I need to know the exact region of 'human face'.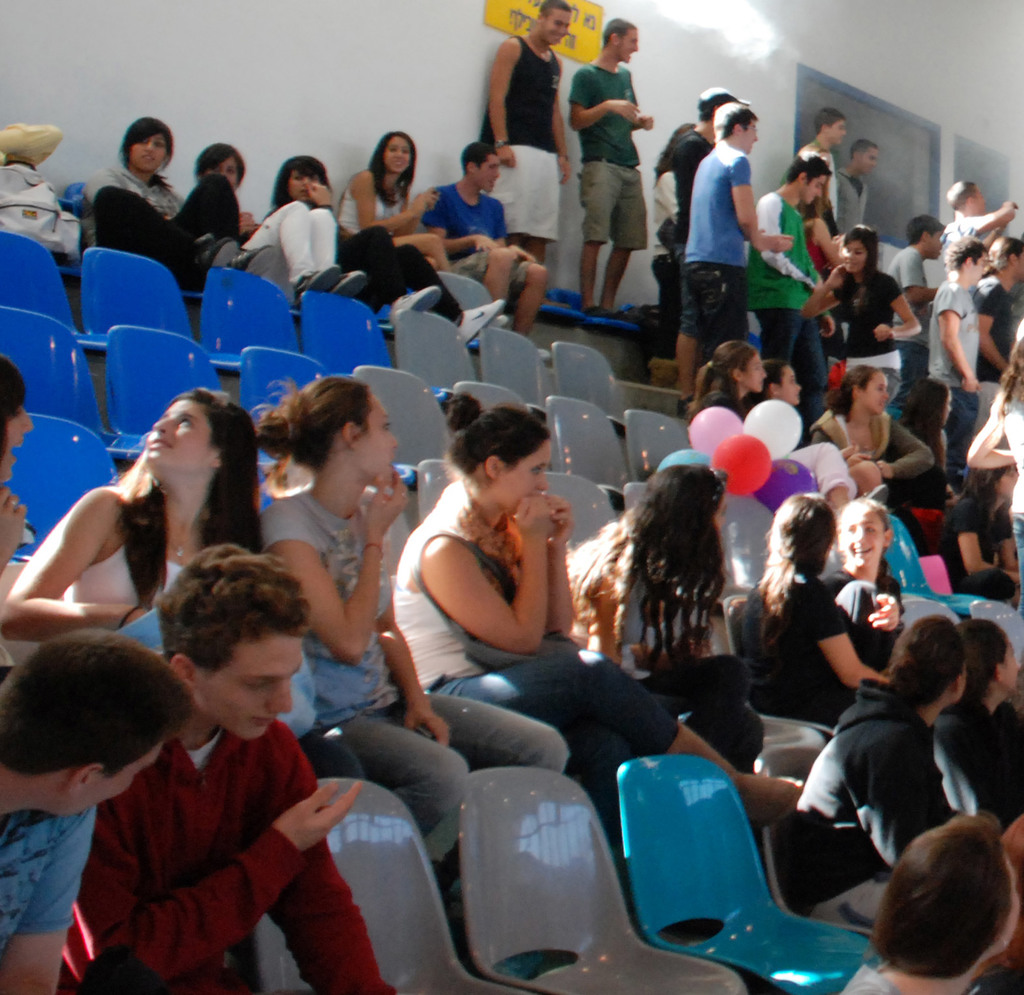
Region: (left=841, top=238, right=864, bottom=272).
